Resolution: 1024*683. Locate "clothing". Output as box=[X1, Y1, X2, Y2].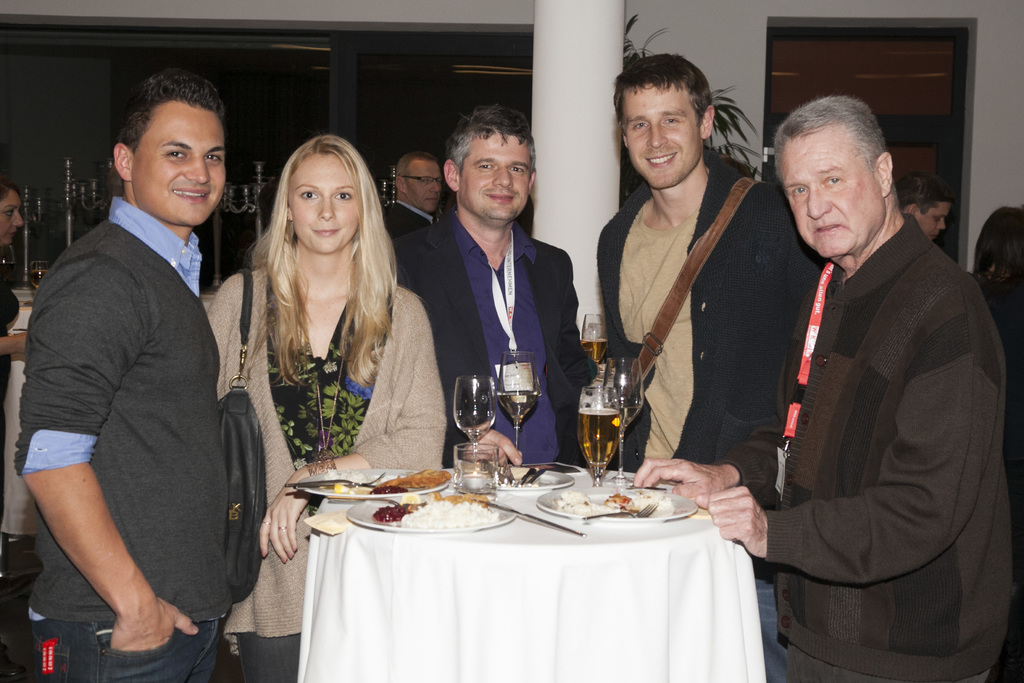
box=[389, 199, 442, 234].
